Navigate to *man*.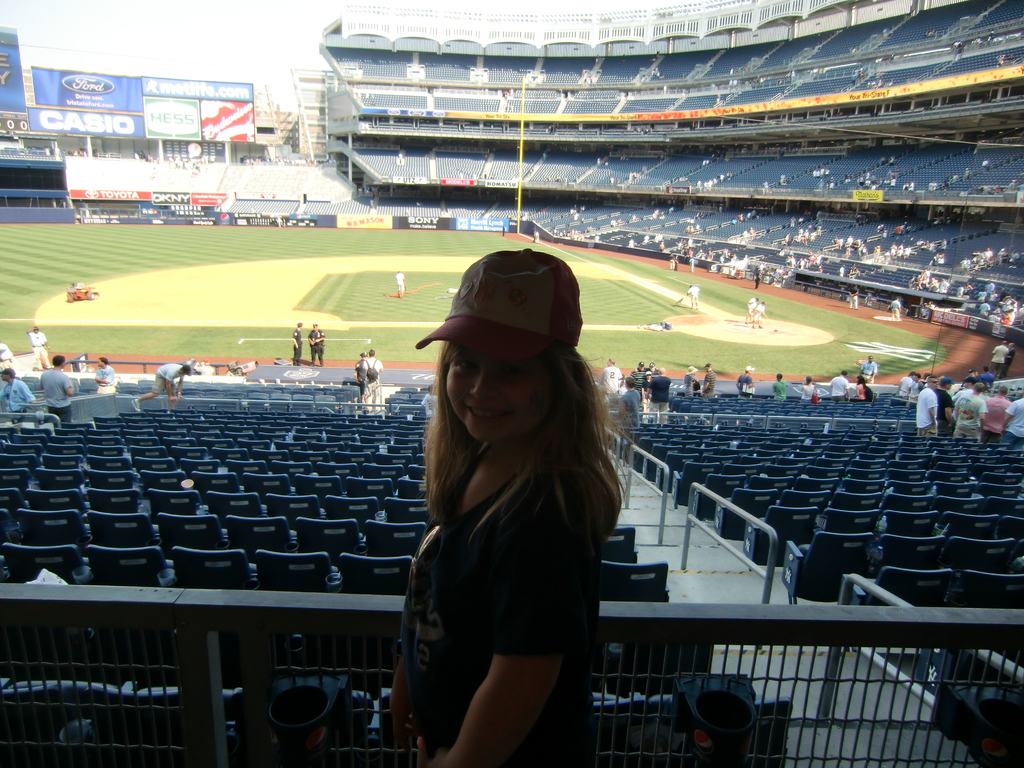
Navigation target: 649 366 672 420.
